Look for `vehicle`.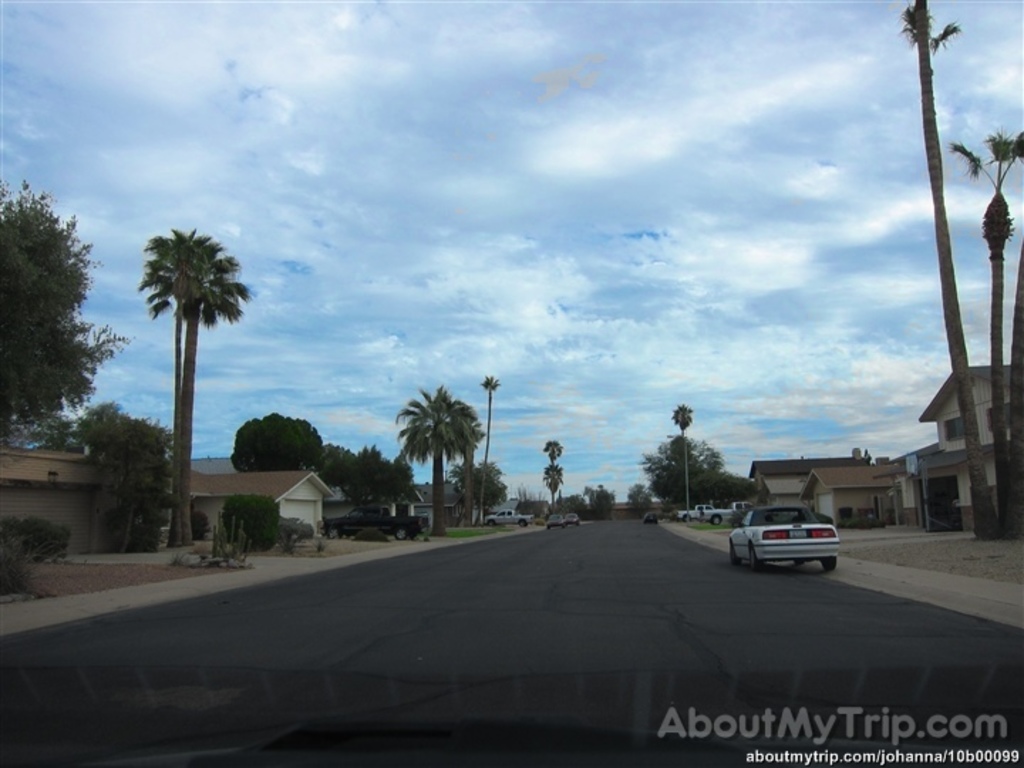
Found: bbox(567, 512, 580, 529).
